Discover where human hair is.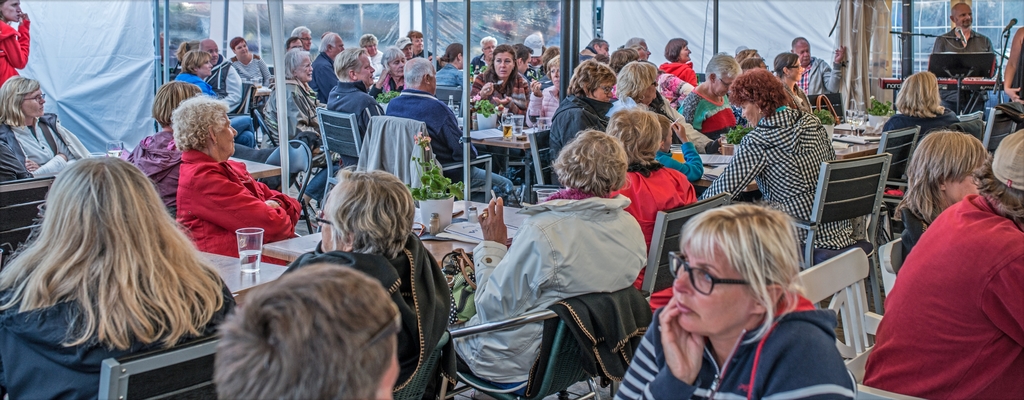
Discovered at 439,44,463,64.
